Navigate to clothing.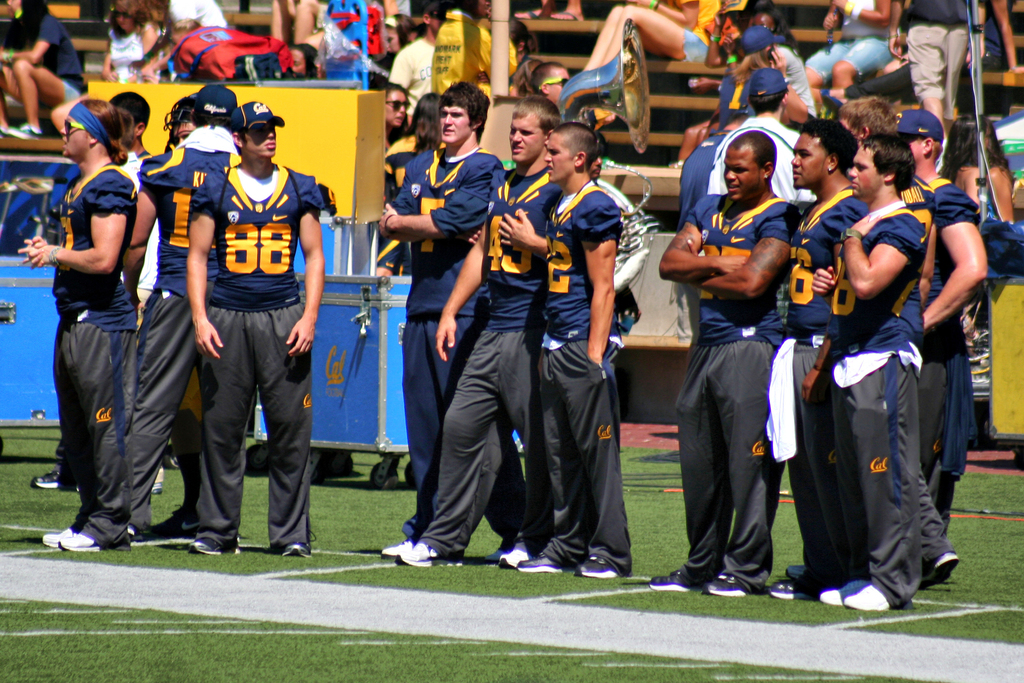
Navigation target: bbox=[787, 190, 865, 593].
